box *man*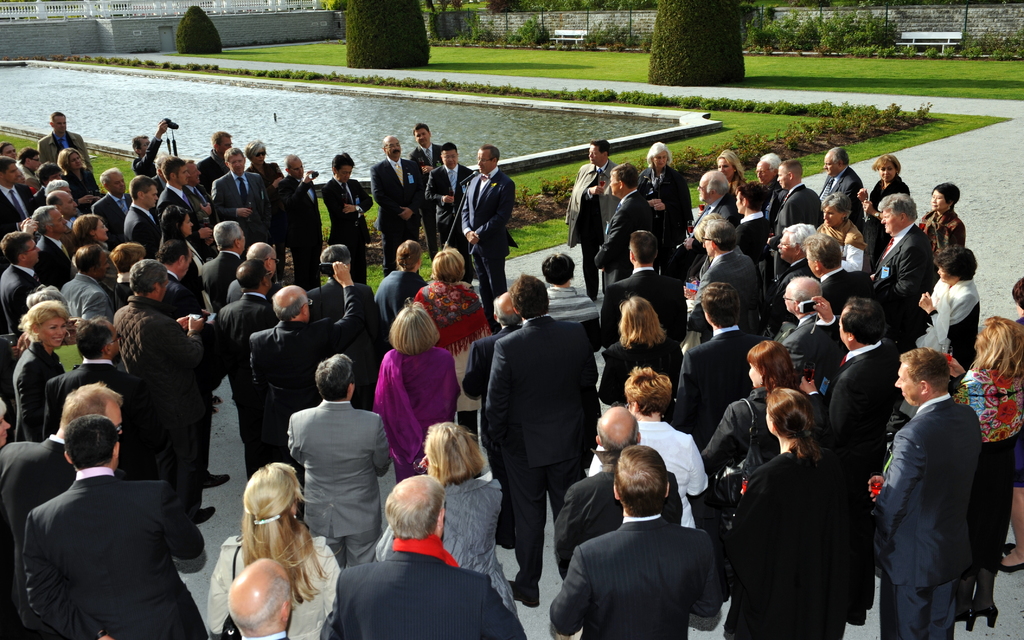
400, 120, 444, 261
